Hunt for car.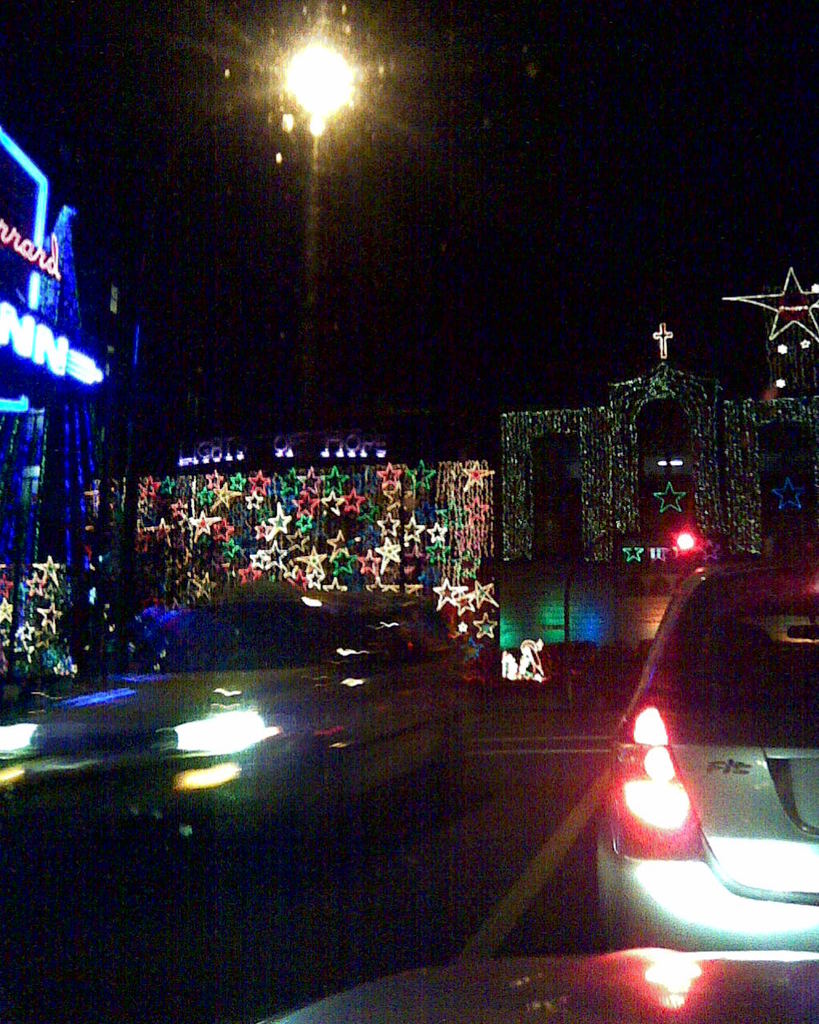
Hunted down at region(15, 565, 492, 885).
